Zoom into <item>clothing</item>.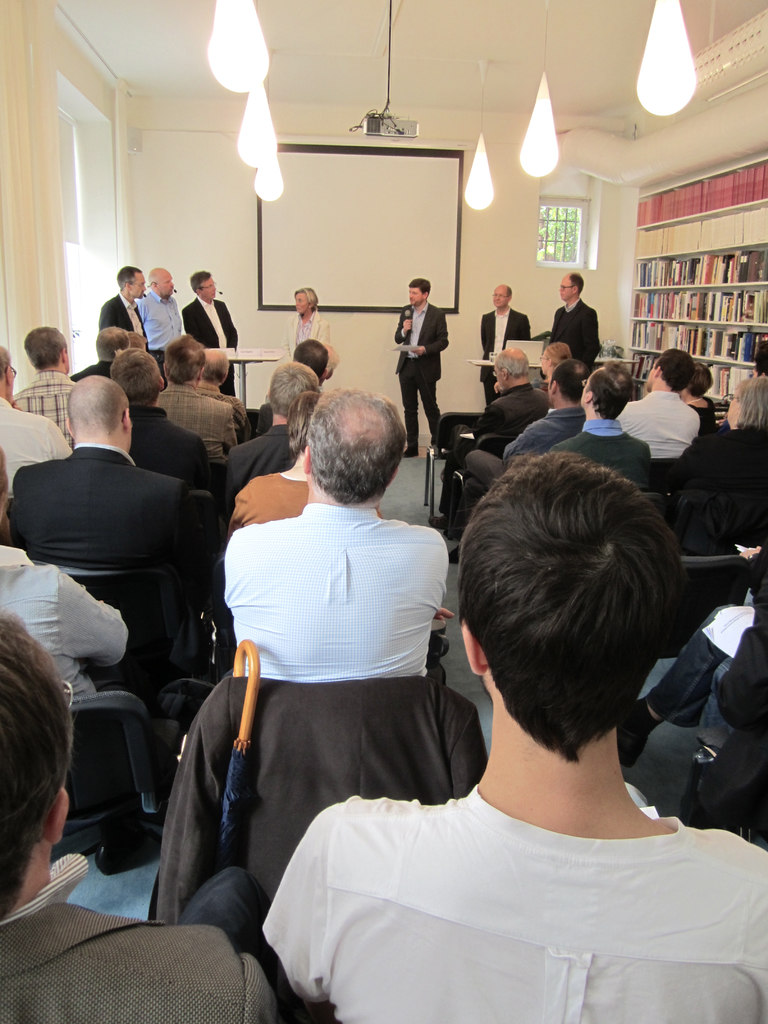
Zoom target: l=477, t=388, r=542, b=435.
